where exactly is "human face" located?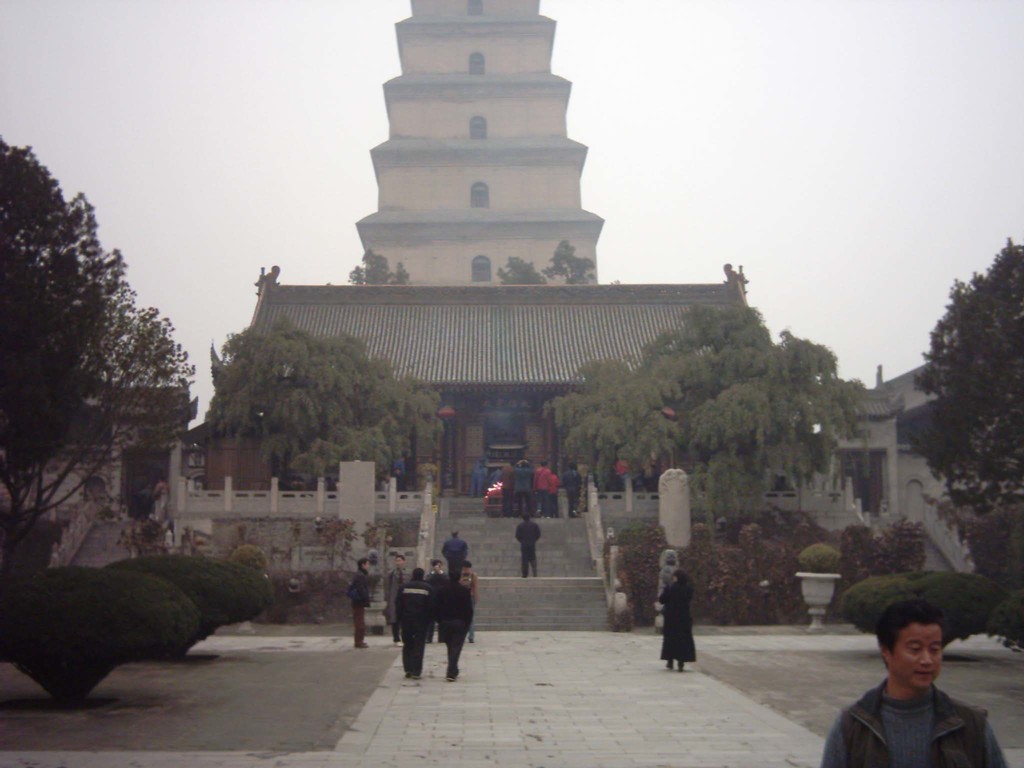
Its bounding box is (890,620,945,696).
